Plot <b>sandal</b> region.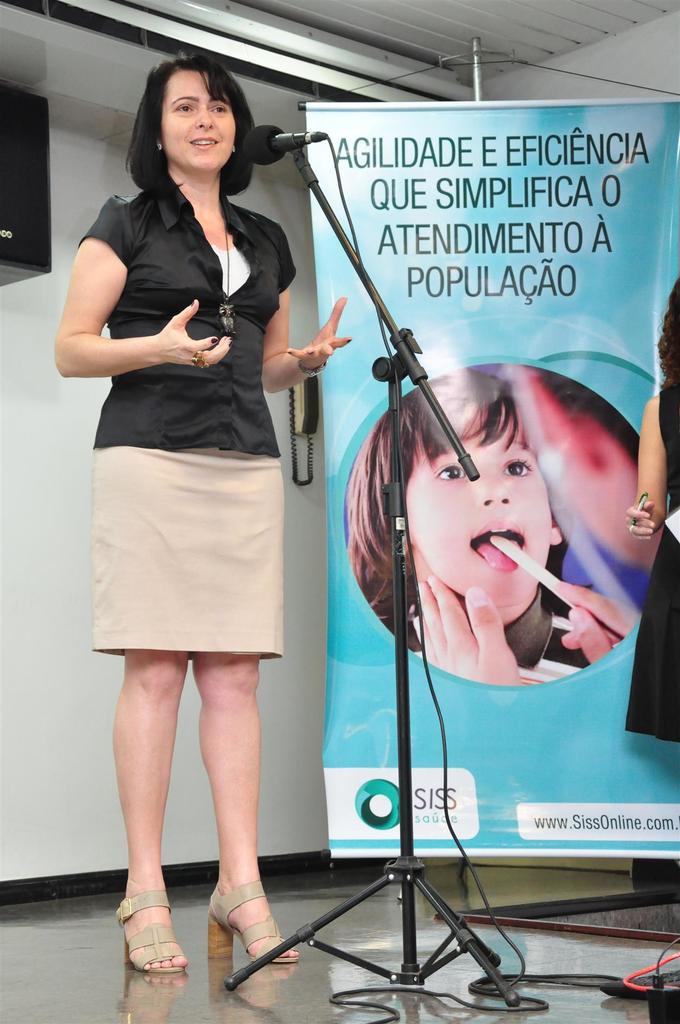
Plotted at bbox(119, 899, 184, 972).
